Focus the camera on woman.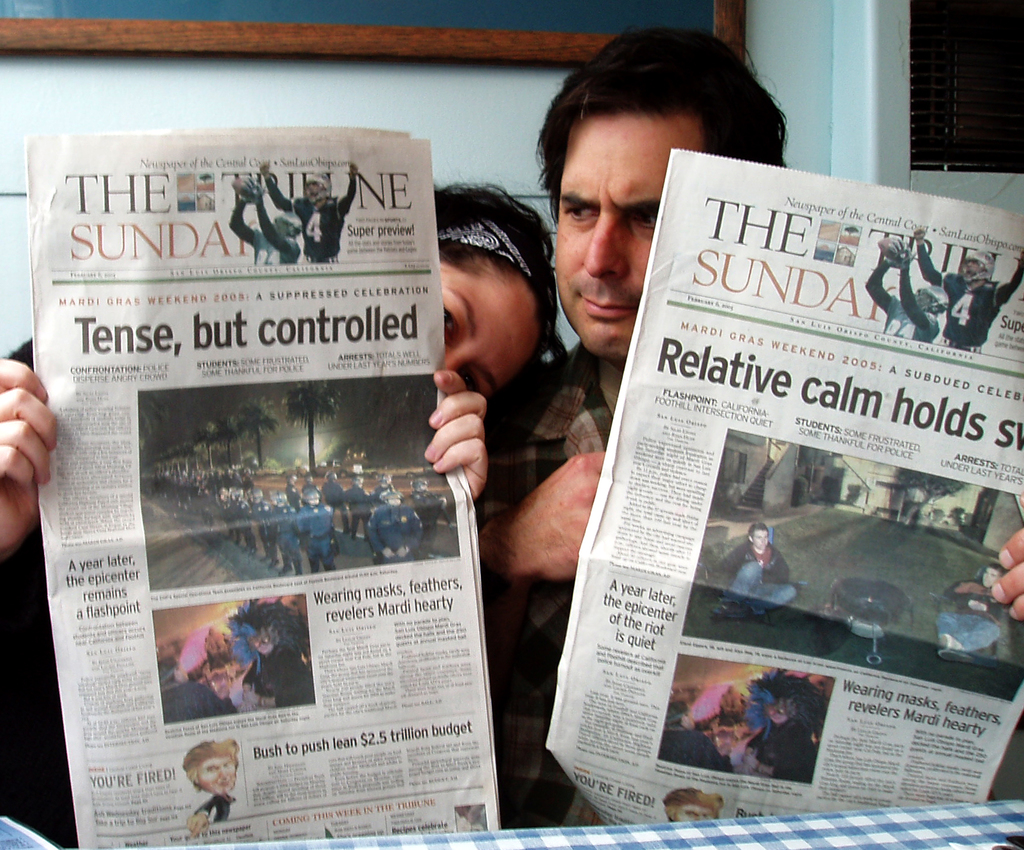
Focus region: left=0, top=180, right=556, bottom=849.
